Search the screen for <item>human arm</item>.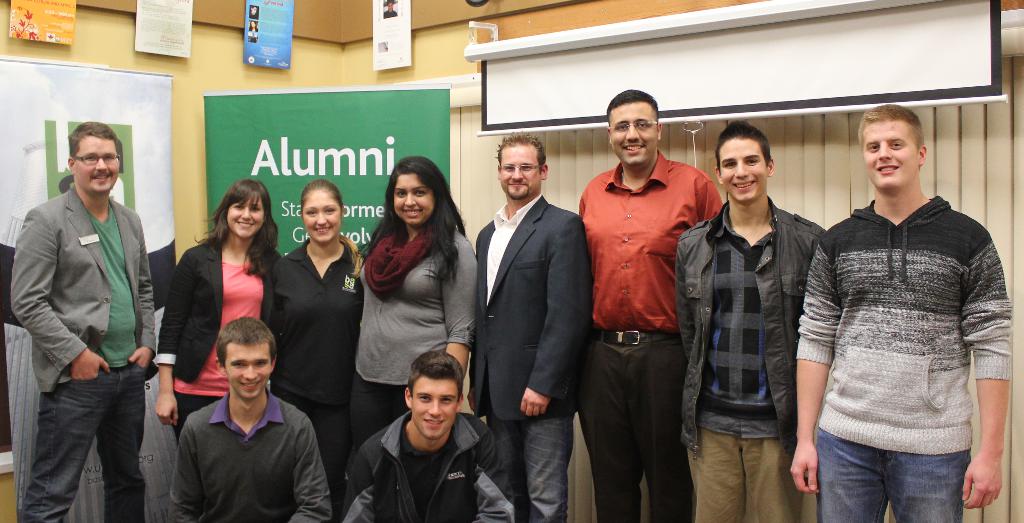
Found at x1=125, y1=206, x2=163, y2=370.
